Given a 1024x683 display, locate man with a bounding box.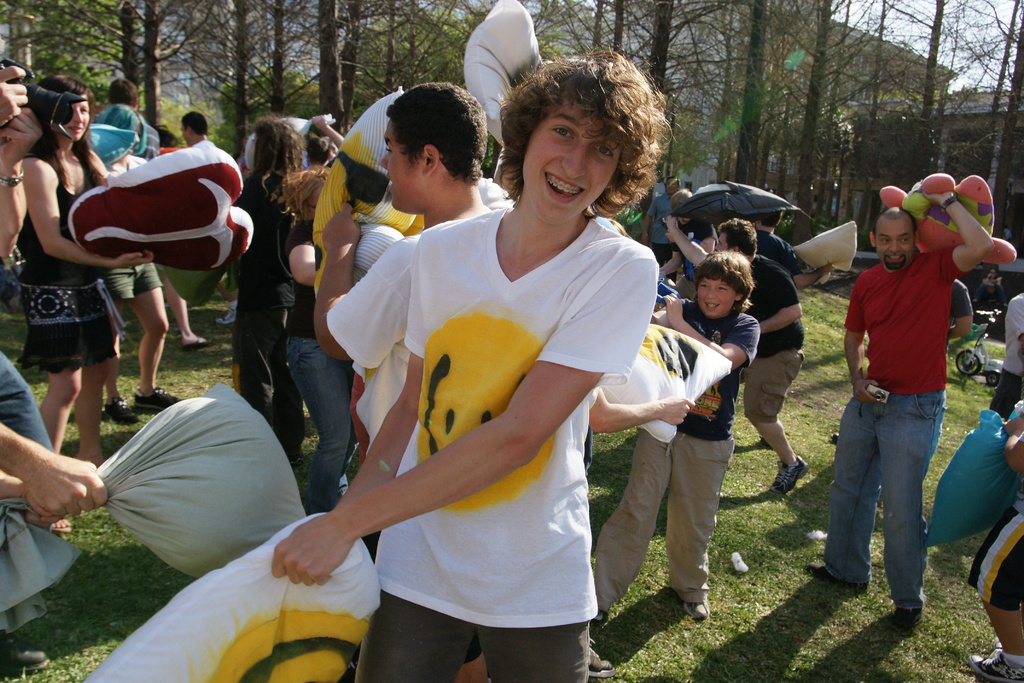
Located: {"left": 180, "top": 110, "right": 238, "bottom": 327}.
